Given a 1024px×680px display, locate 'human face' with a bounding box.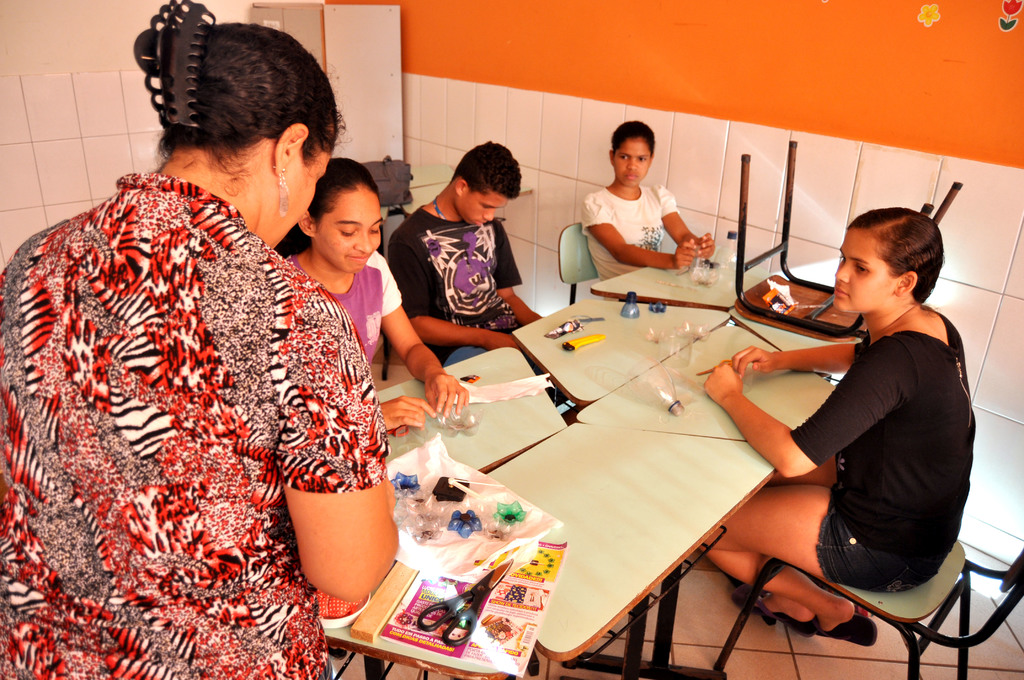
Located: [left=836, top=229, right=893, bottom=314].
